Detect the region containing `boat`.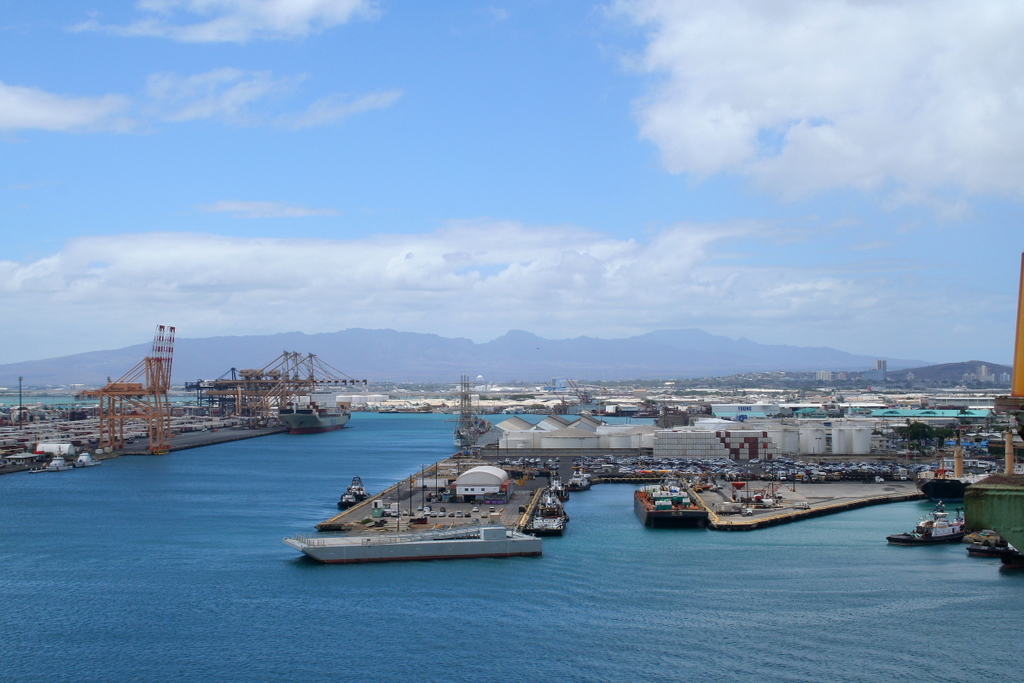
282:510:544:565.
